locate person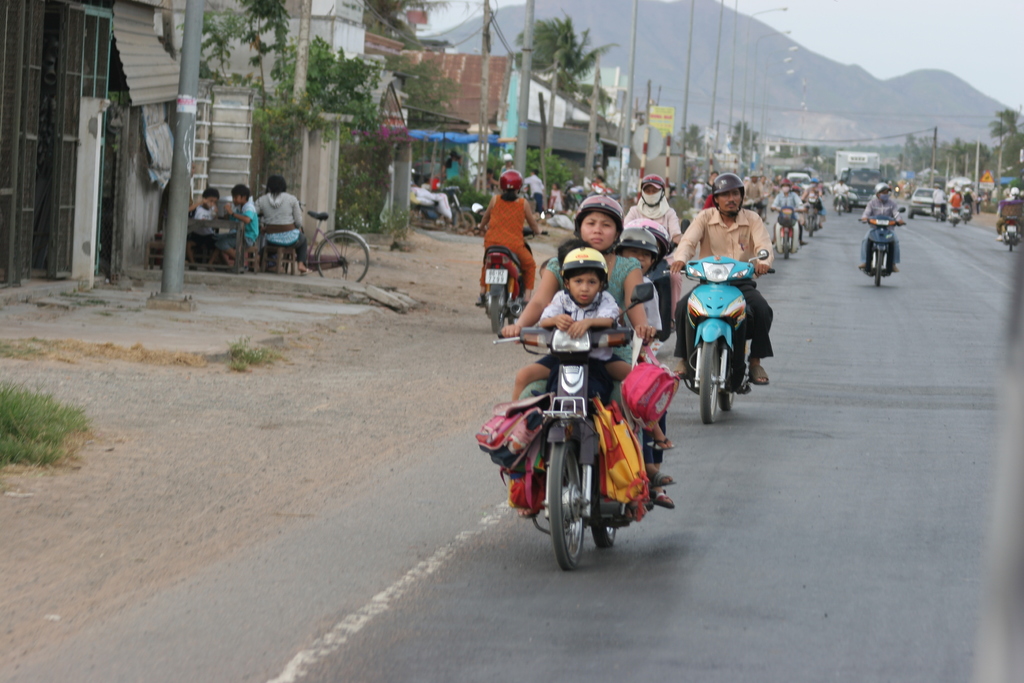
{"left": 232, "top": 188, "right": 255, "bottom": 267}
